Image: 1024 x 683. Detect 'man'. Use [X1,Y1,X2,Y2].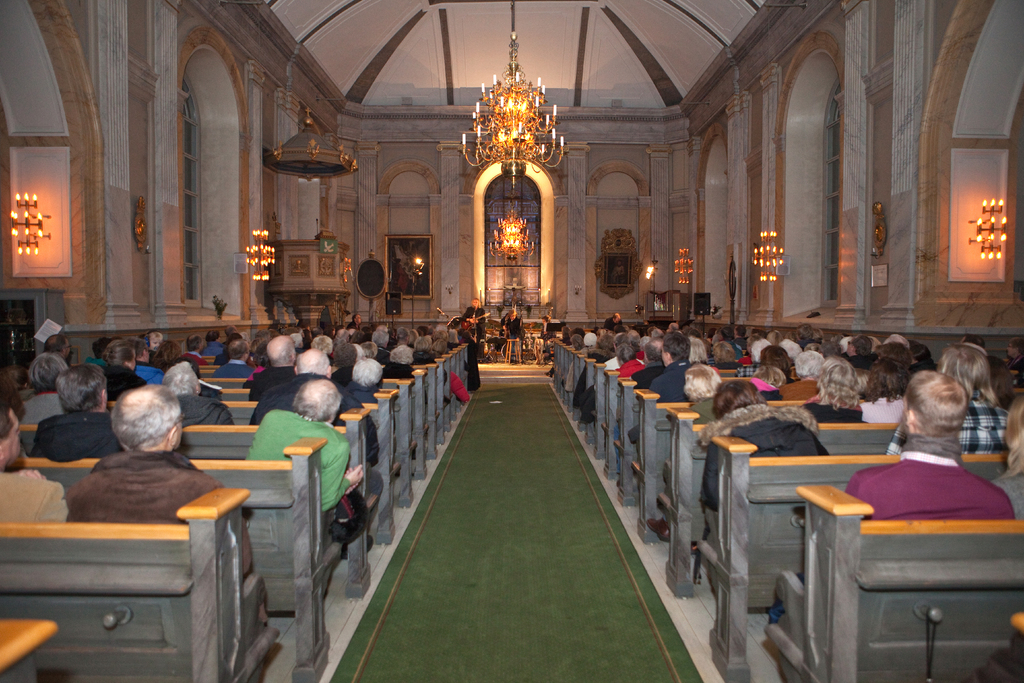
[767,370,1017,616].
